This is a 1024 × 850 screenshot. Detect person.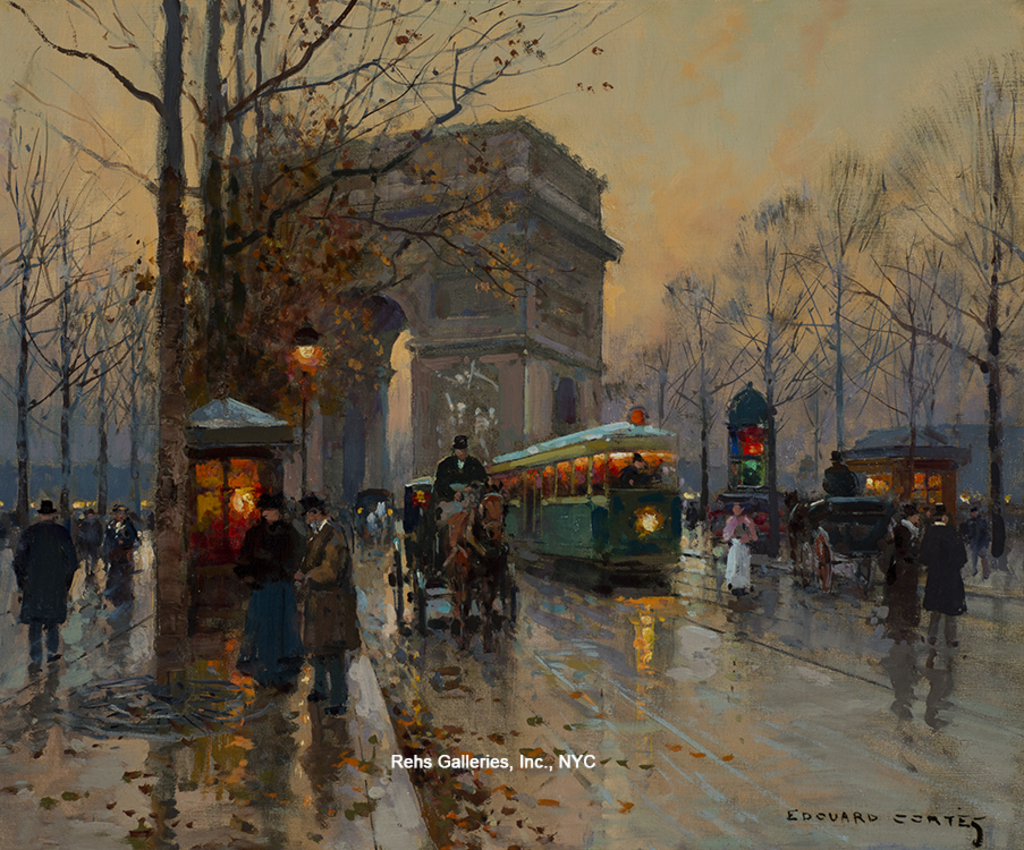
x1=293, y1=491, x2=361, y2=731.
